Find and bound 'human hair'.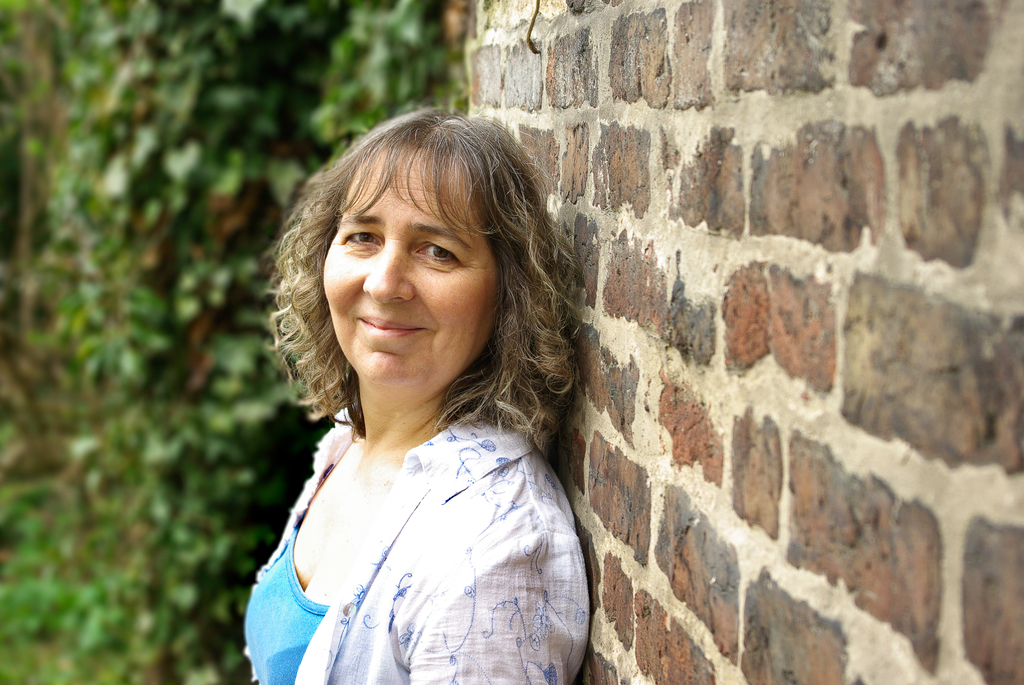
Bound: l=282, t=114, r=548, b=487.
